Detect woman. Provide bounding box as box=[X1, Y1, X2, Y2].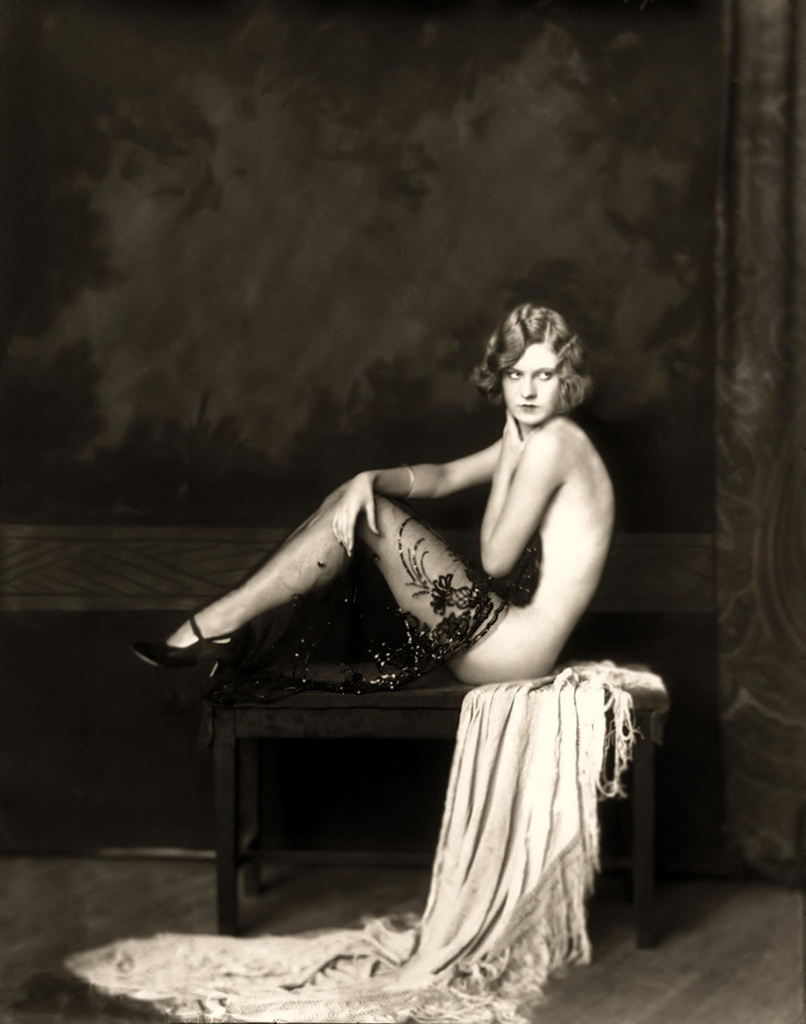
box=[212, 284, 630, 757].
